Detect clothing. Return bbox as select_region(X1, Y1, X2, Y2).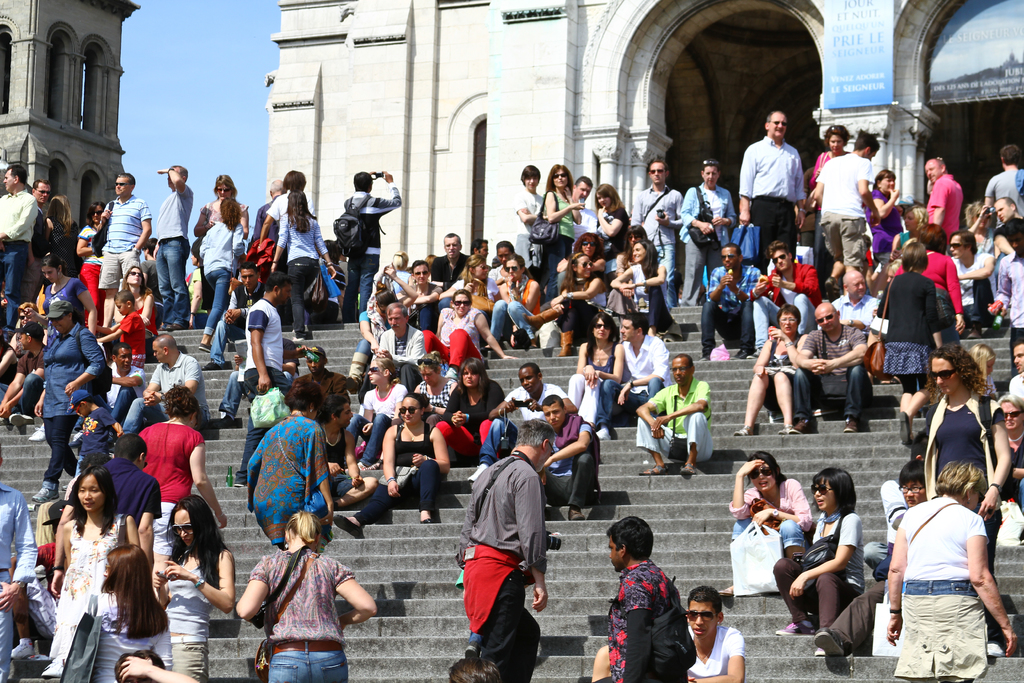
select_region(0, 192, 36, 329).
